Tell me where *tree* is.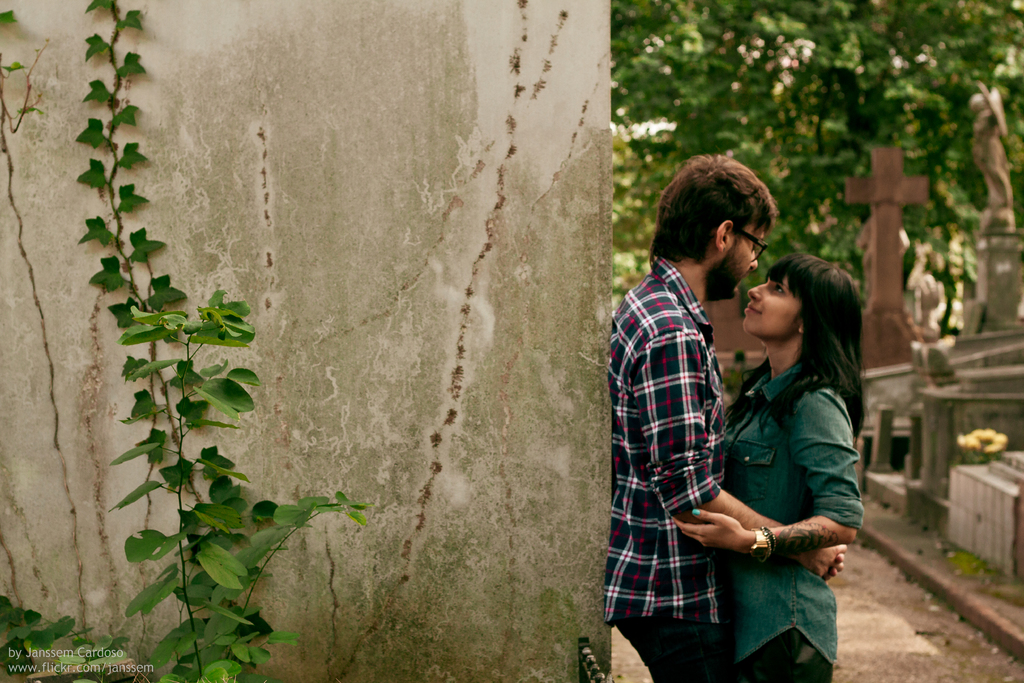
*tree* is at Rect(607, 0, 1023, 327).
